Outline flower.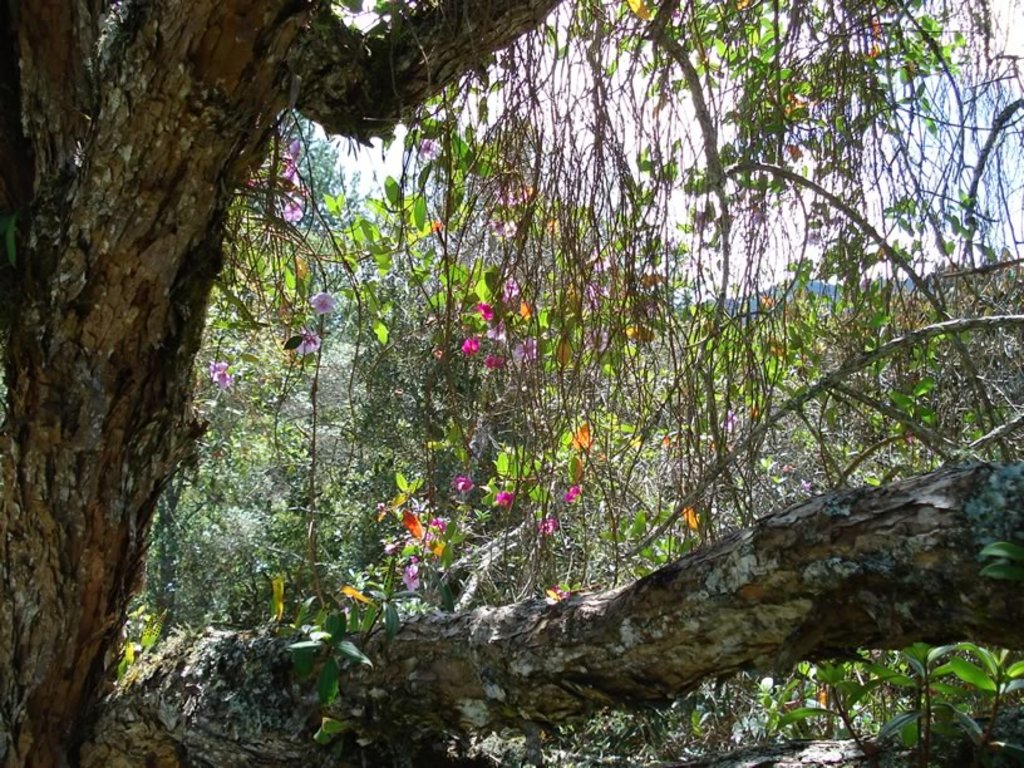
Outline: x1=407 y1=562 x2=445 y2=586.
